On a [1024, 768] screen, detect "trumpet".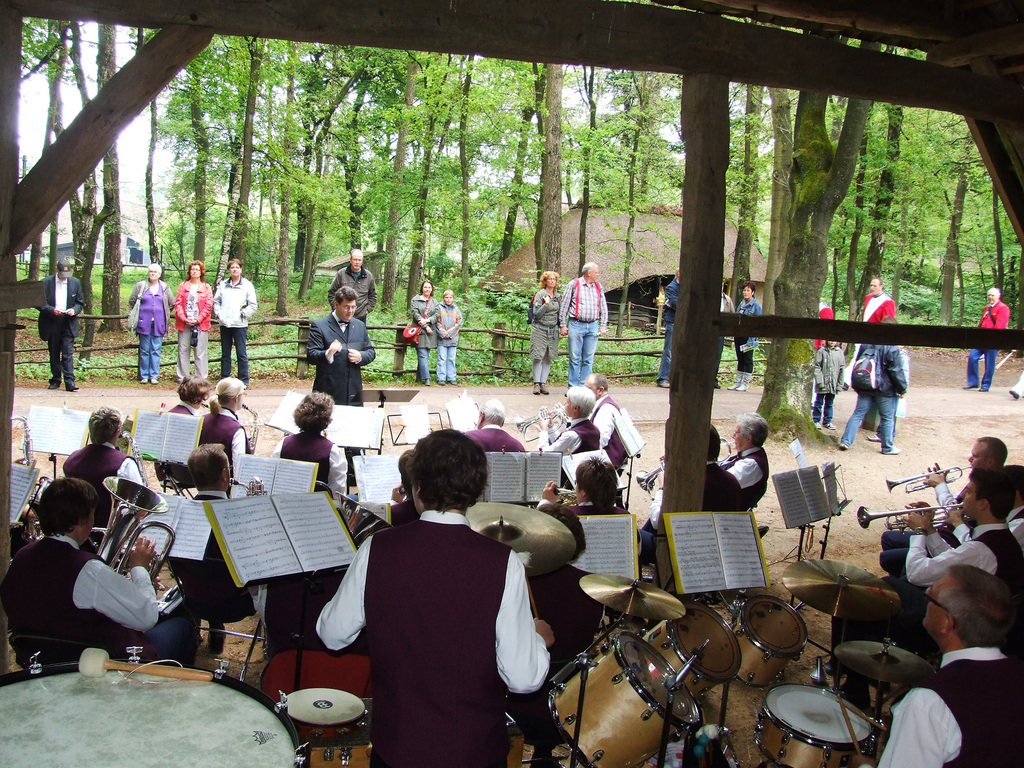
l=884, t=463, r=974, b=493.
